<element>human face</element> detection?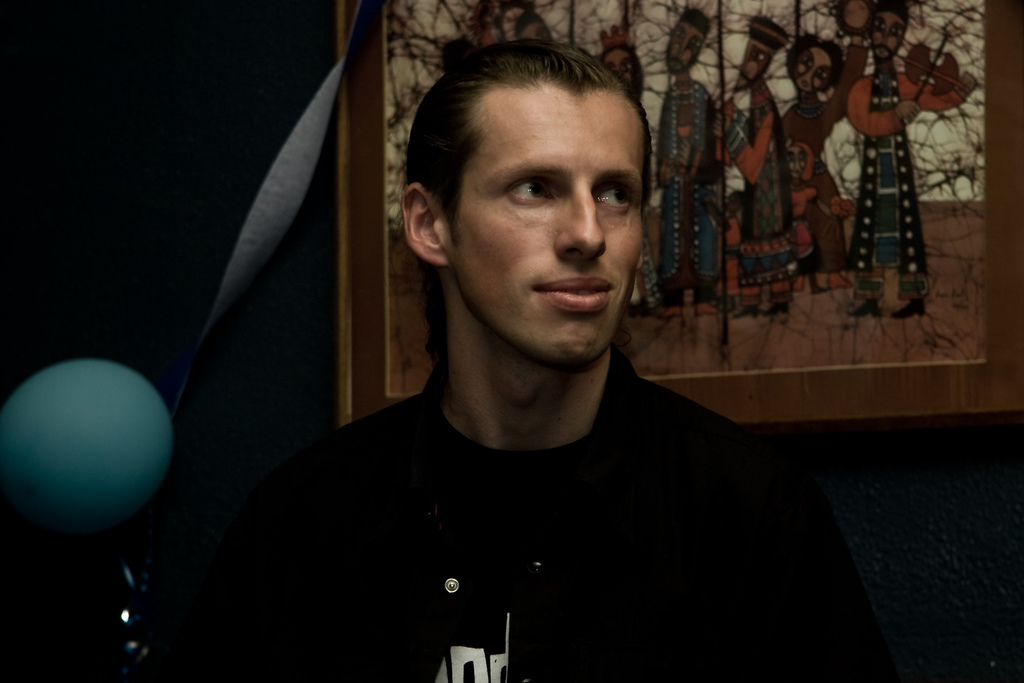
<region>603, 47, 640, 100</region>
